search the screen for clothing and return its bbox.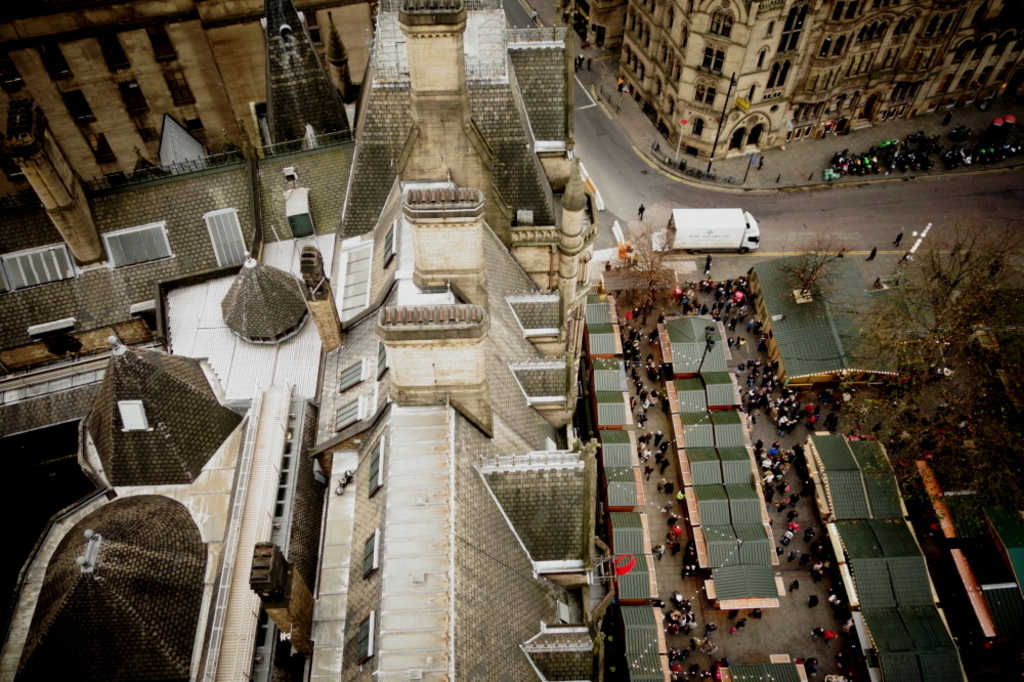
Found: <box>890,226,907,250</box>.
